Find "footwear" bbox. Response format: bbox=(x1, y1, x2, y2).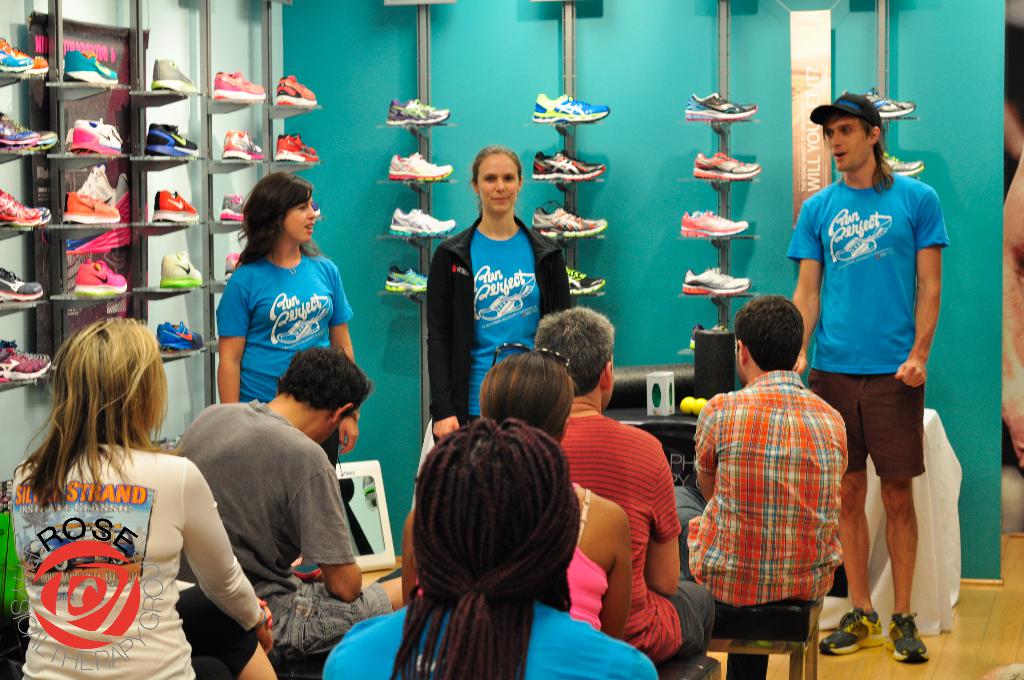
bbox=(566, 266, 601, 296).
